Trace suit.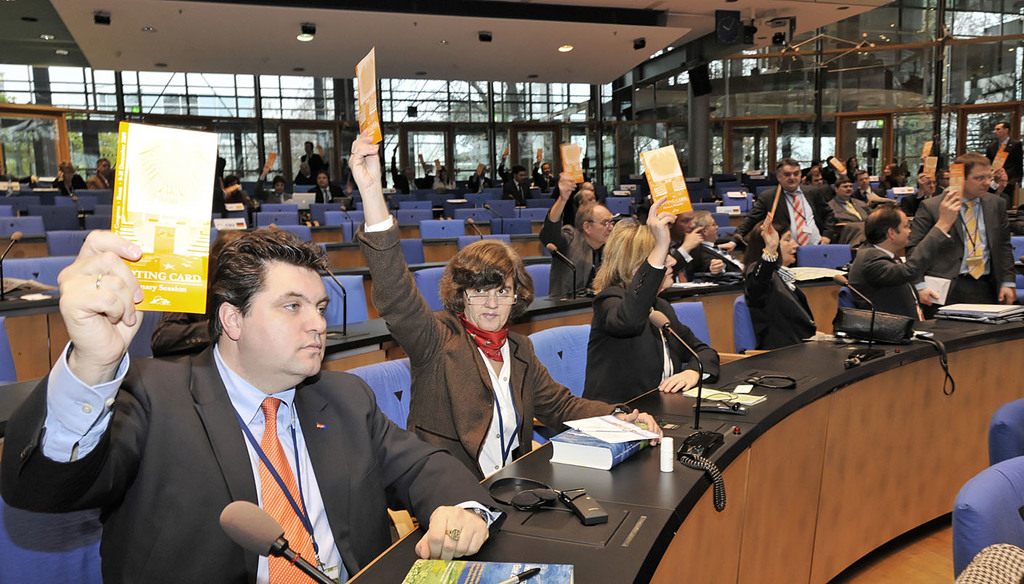
Traced to <bbox>850, 223, 954, 325</bbox>.
